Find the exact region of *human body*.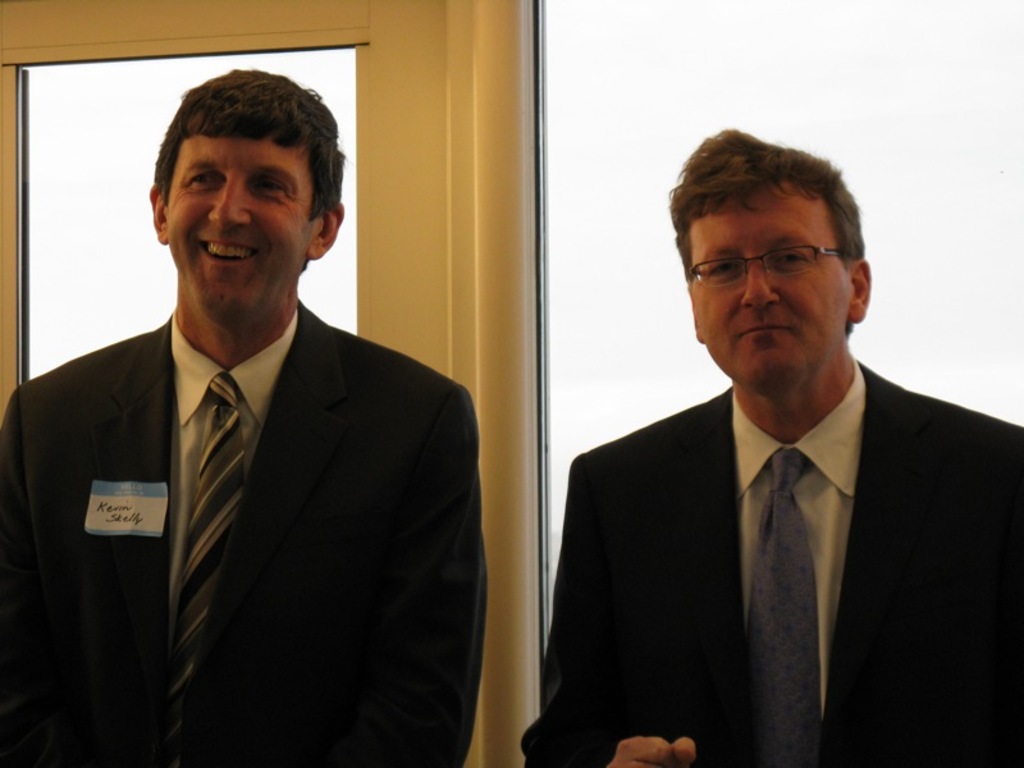
Exact region: {"left": 0, "top": 69, "right": 500, "bottom": 767}.
